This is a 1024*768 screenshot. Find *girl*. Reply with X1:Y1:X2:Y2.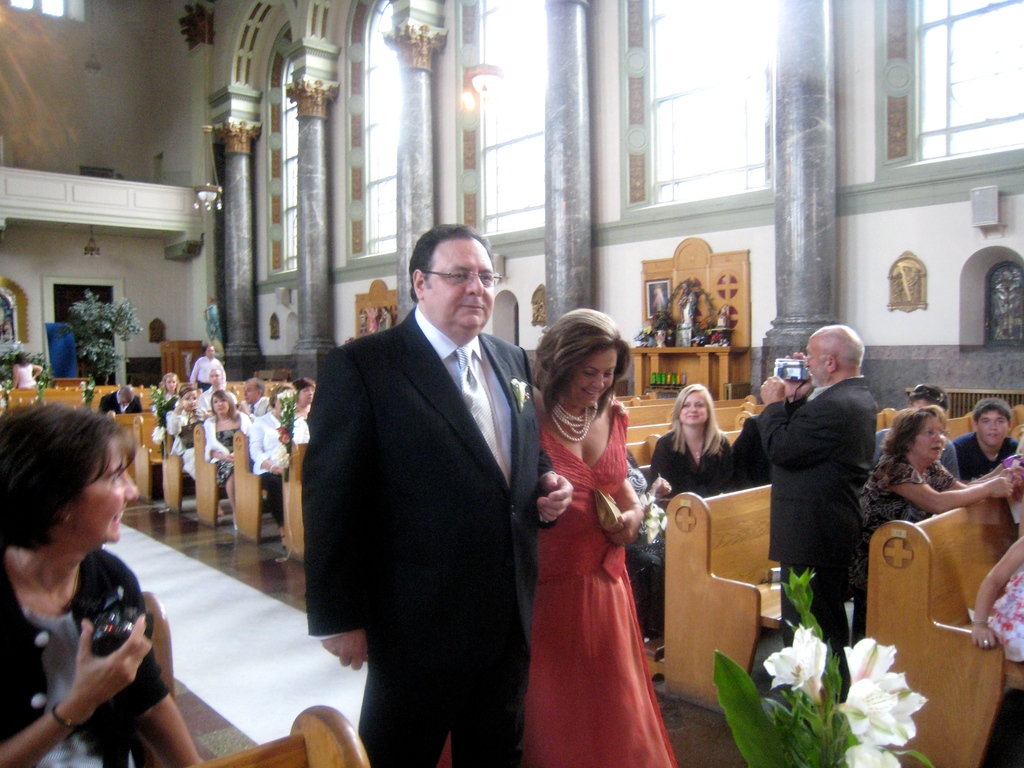
643:368:753:517.
